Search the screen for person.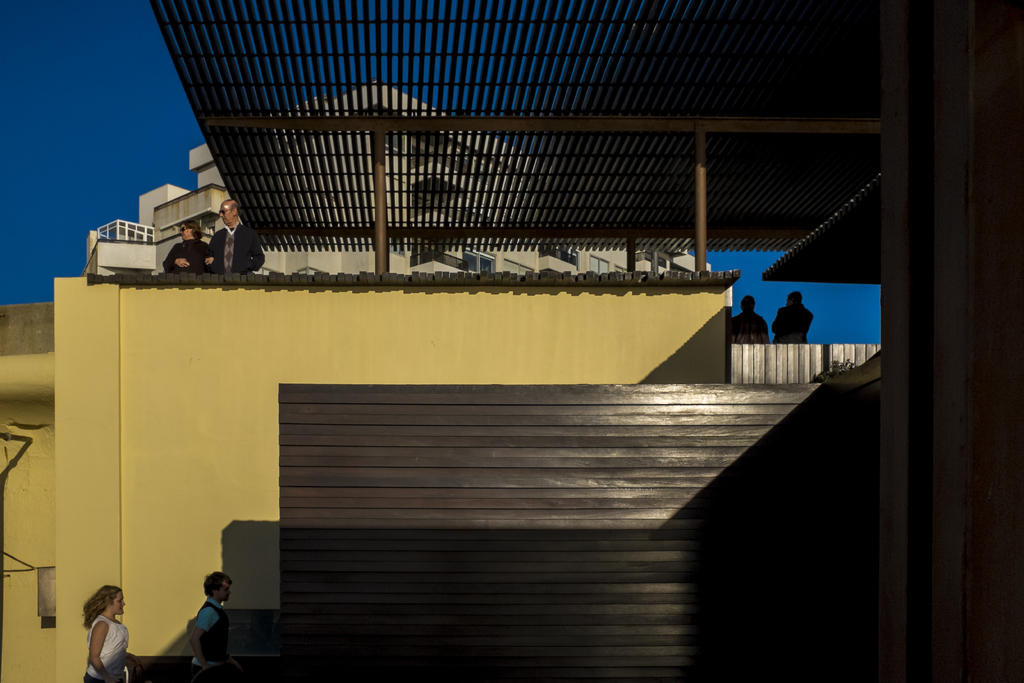
Found at crop(81, 586, 138, 682).
